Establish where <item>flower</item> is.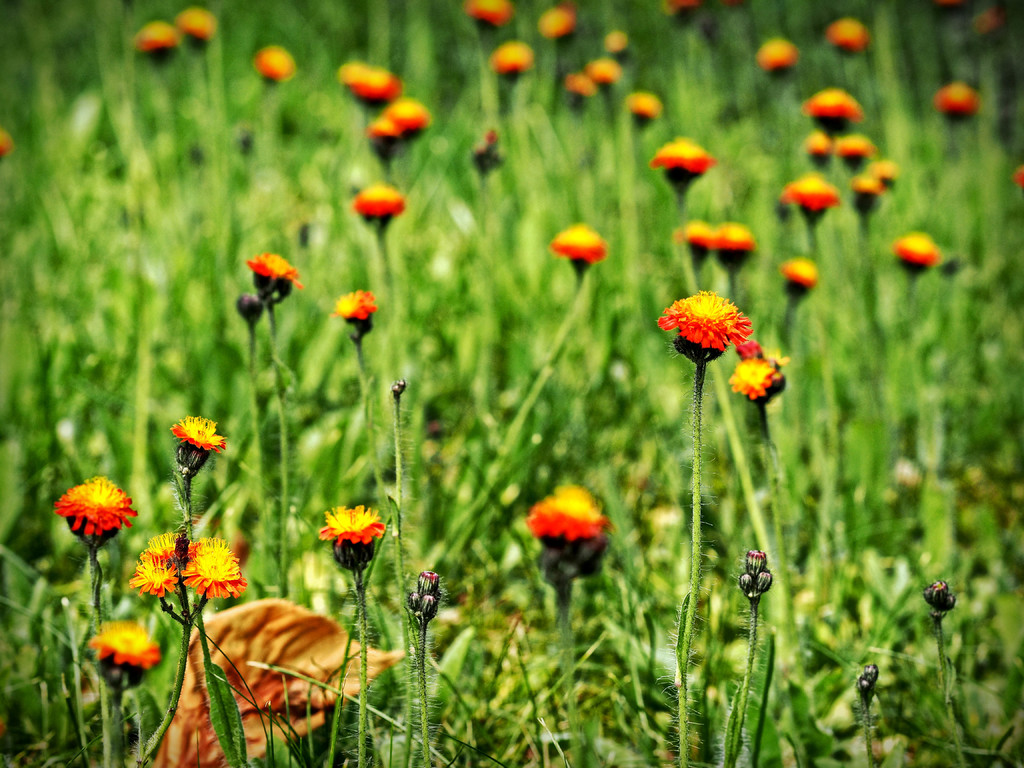
Established at x1=895, y1=232, x2=939, y2=266.
